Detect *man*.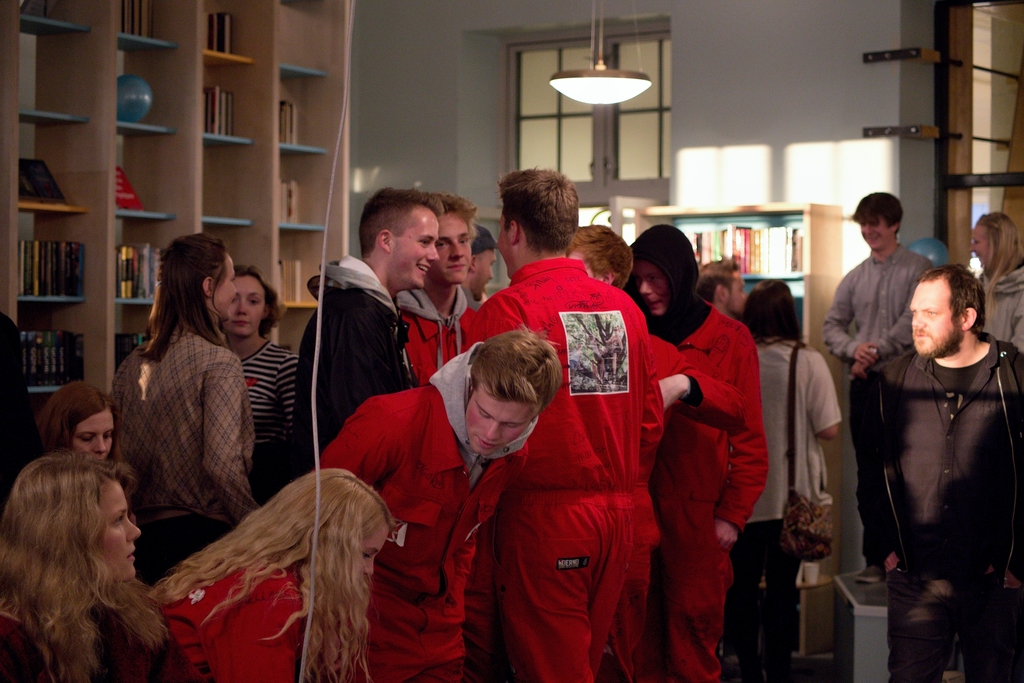
Detected at (left=863, top=263, right=1023, bottom=682).
